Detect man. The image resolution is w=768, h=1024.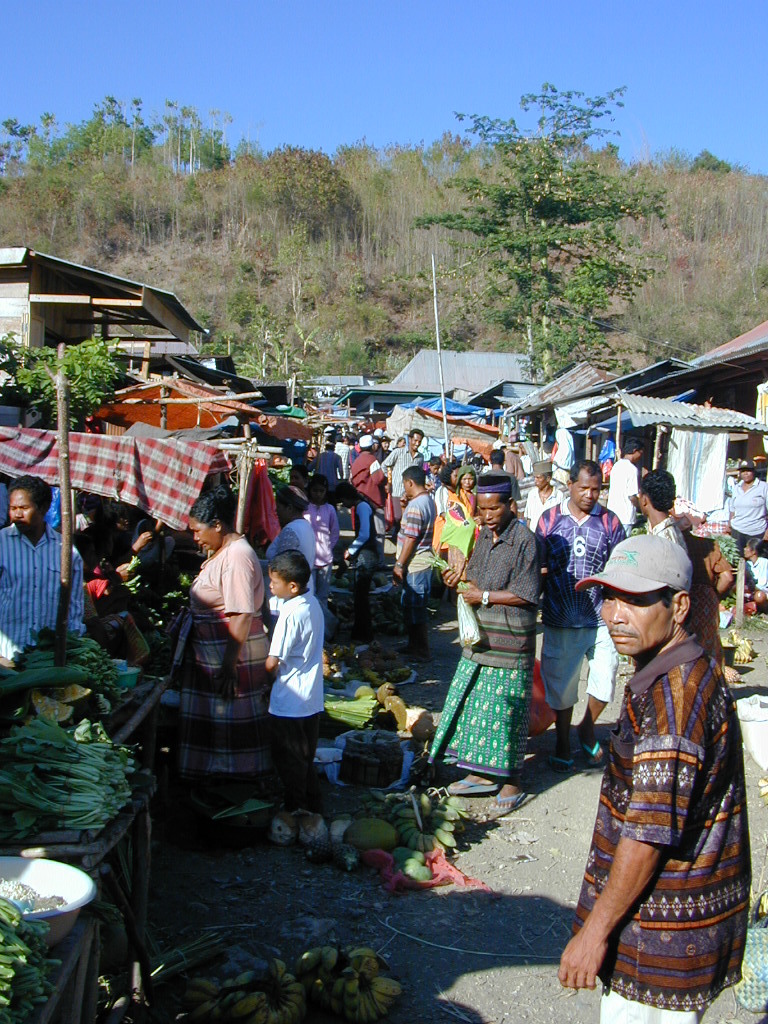
<bbox>600, 434, 643, 533</bbox>.
